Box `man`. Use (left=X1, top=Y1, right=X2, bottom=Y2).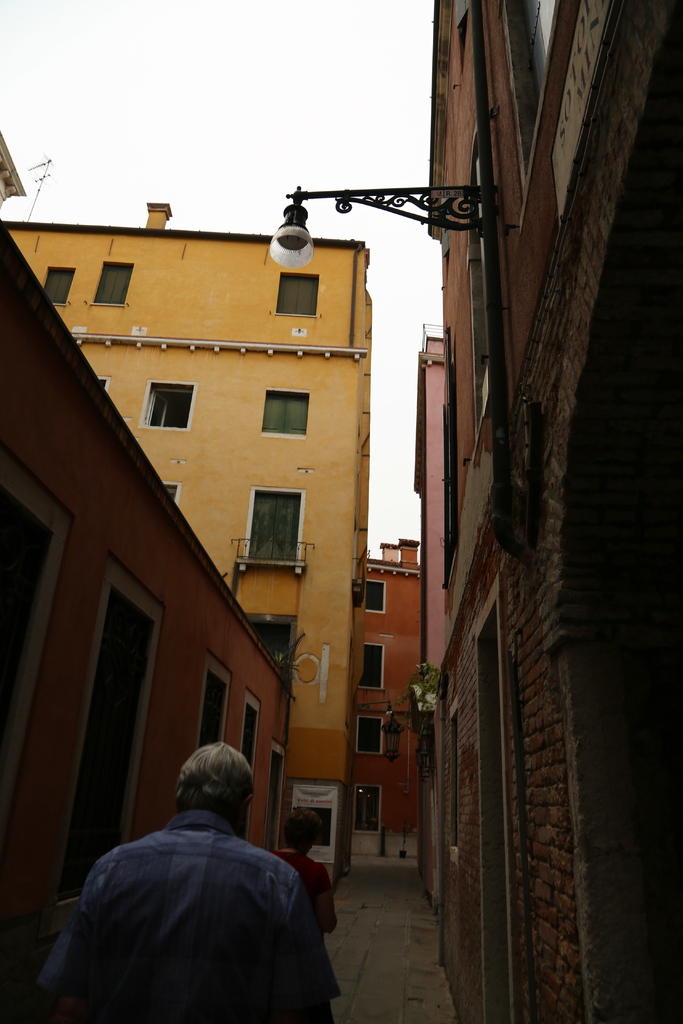
(left=50, top=737, right=347, bottom=1017).
